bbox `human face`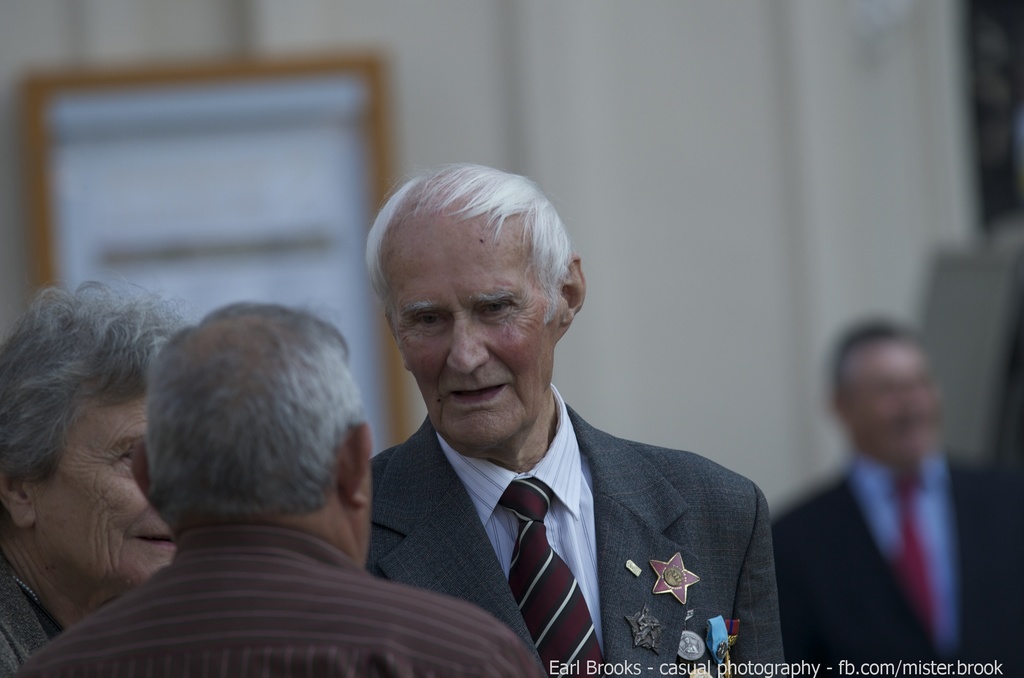
l=36, t=396, r=175, b=589
